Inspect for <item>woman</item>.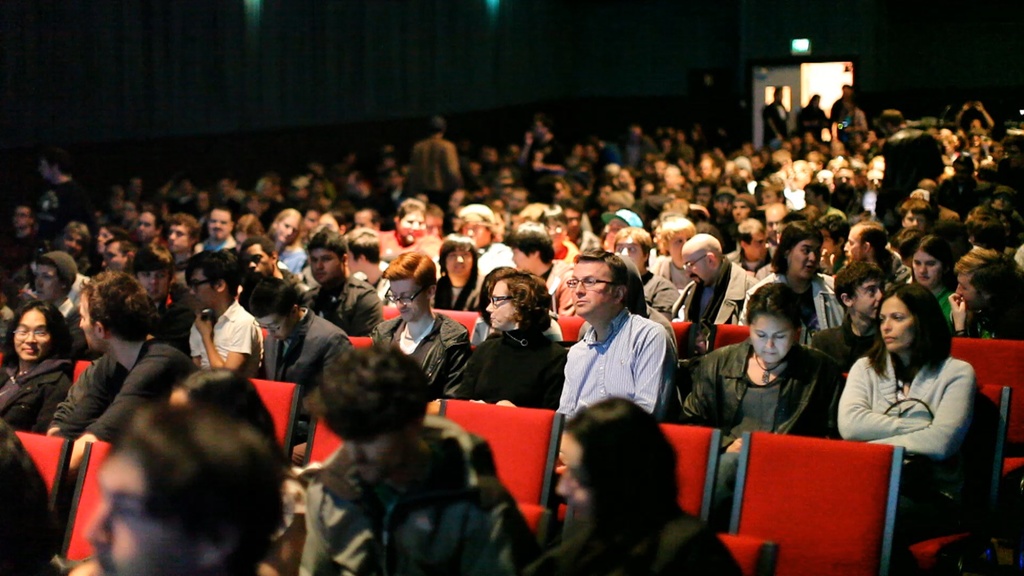
Inspection: <bbox>430, 231, 493, 315</bbox>.
